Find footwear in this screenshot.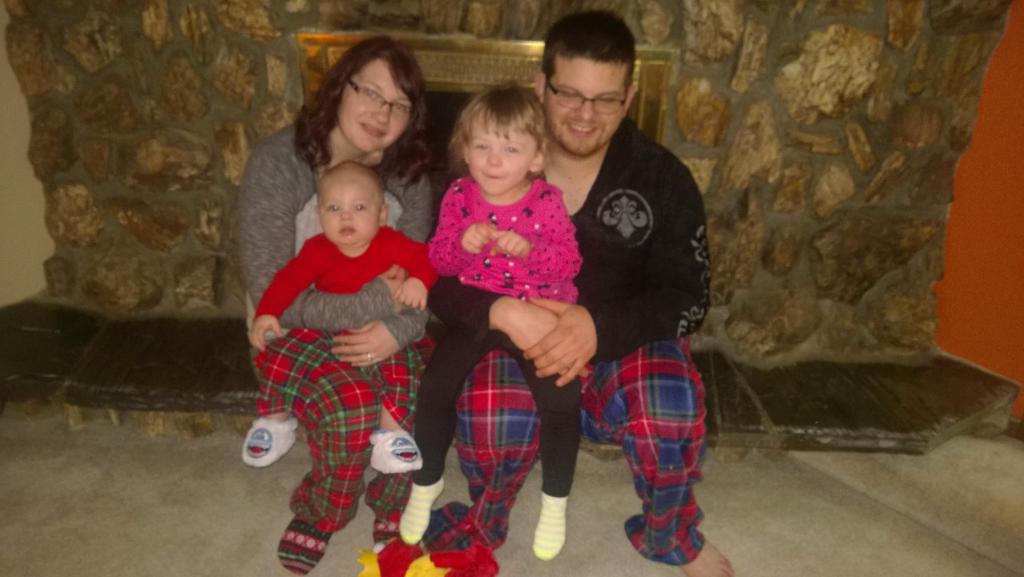
The bounding box for footwear is <box>270,510,333,576</box>.
